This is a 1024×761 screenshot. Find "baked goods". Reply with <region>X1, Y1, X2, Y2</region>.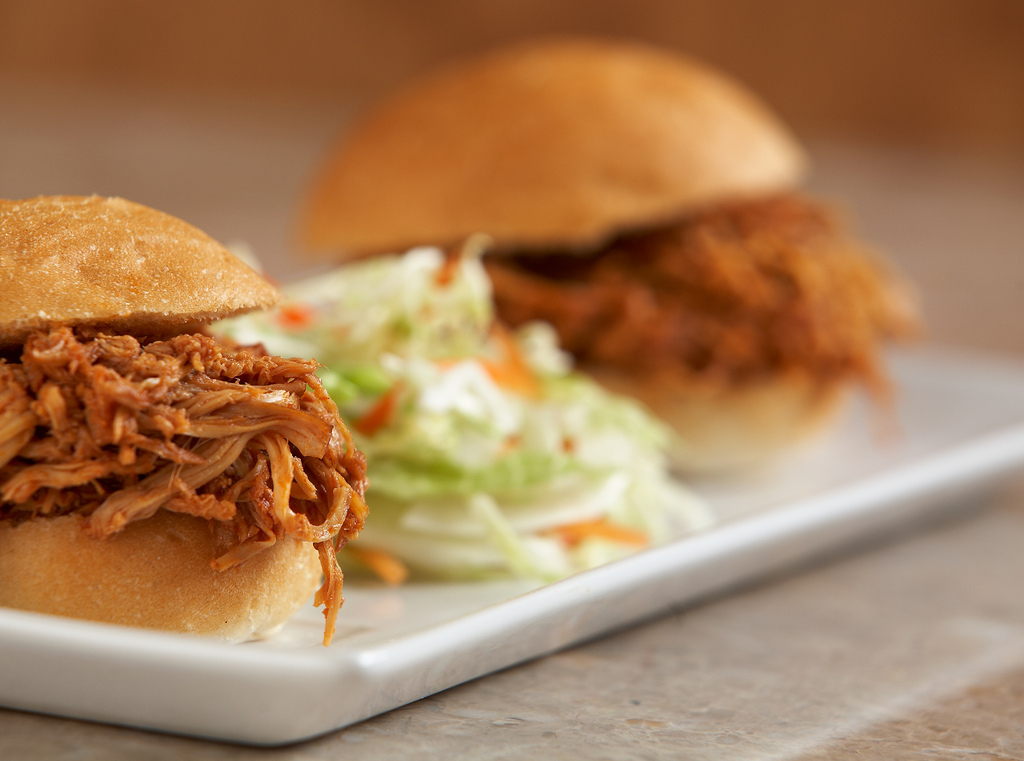
<region>0, 189, 366, 639</region>.
